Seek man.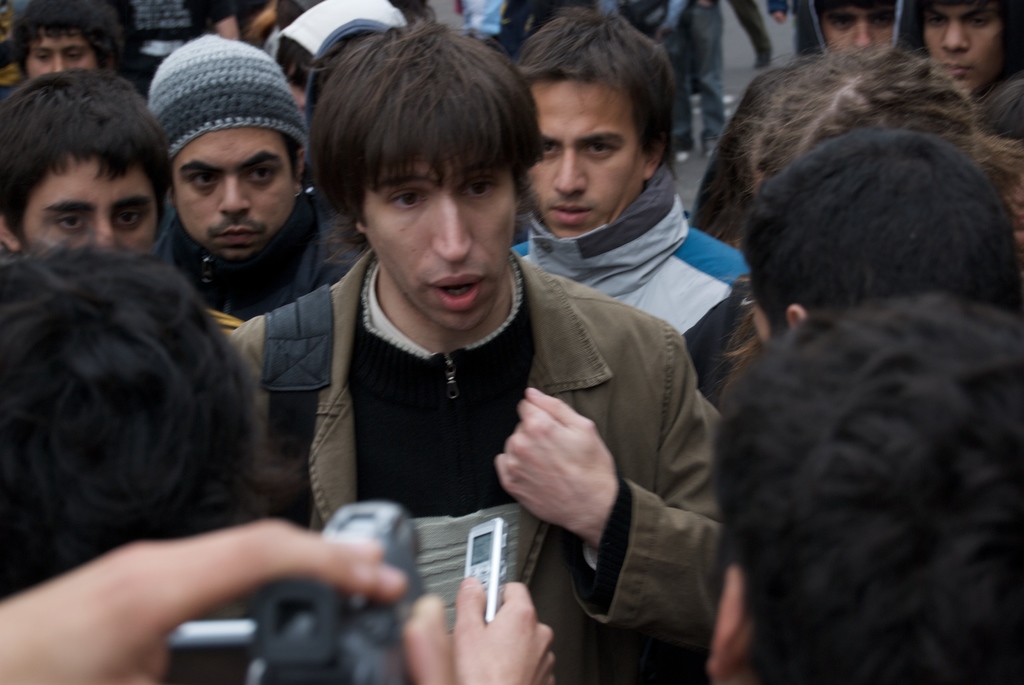
[x1=915, y1=0, x2=1023, y2=143].
